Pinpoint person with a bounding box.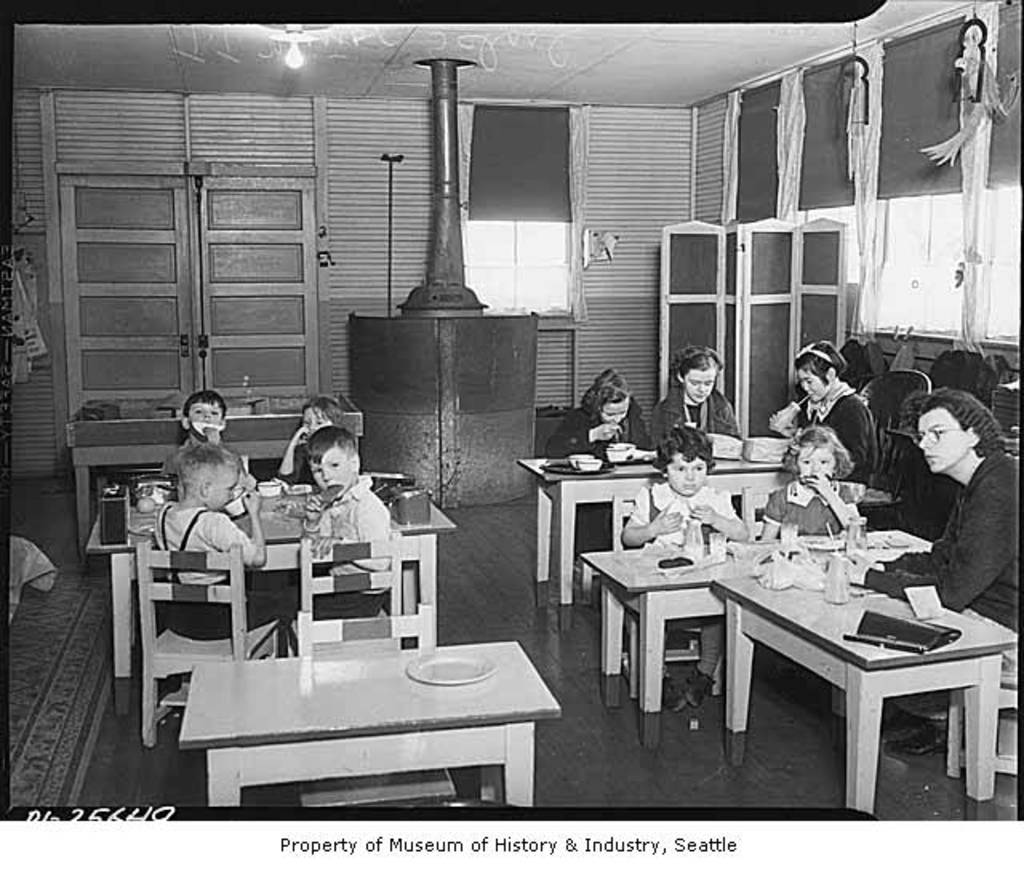
610/432/757/720.
